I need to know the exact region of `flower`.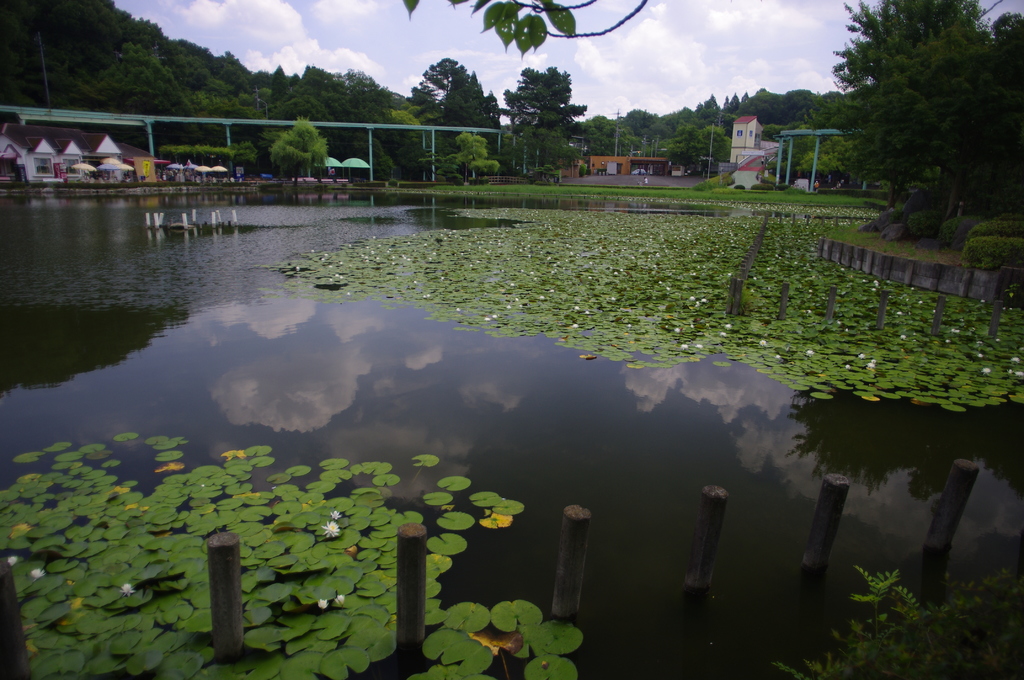
Region: Rect(28, 569, 46, 584).
